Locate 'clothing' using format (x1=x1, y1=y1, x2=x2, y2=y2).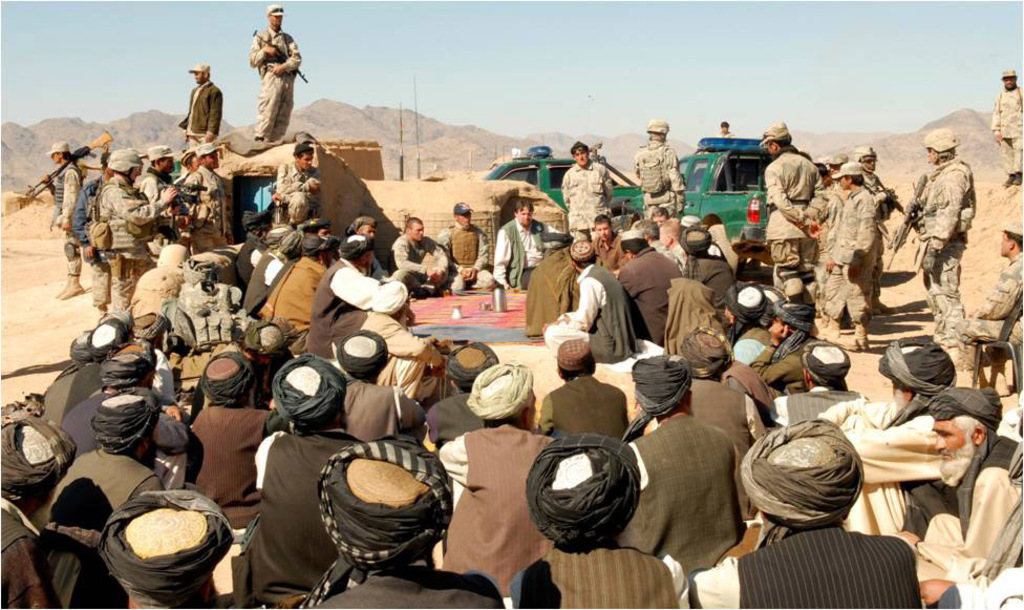
(x1=627, y1=408, x2=754, y2=587).
